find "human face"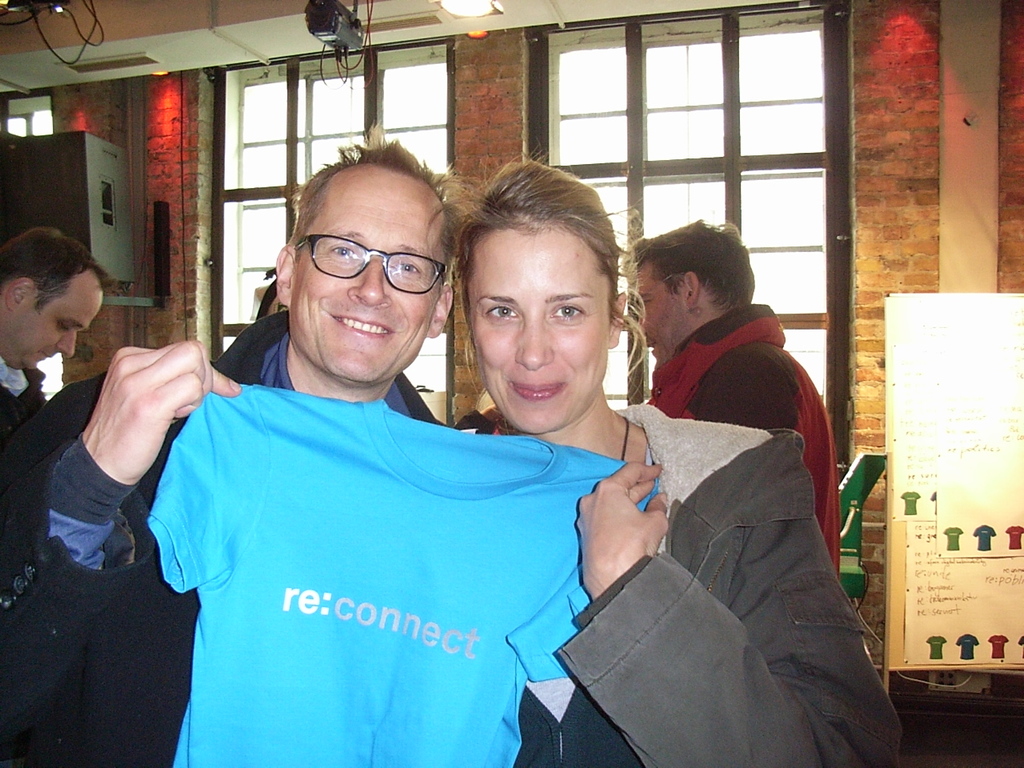
<bbox>11, 294, 105, 372</bbox>
